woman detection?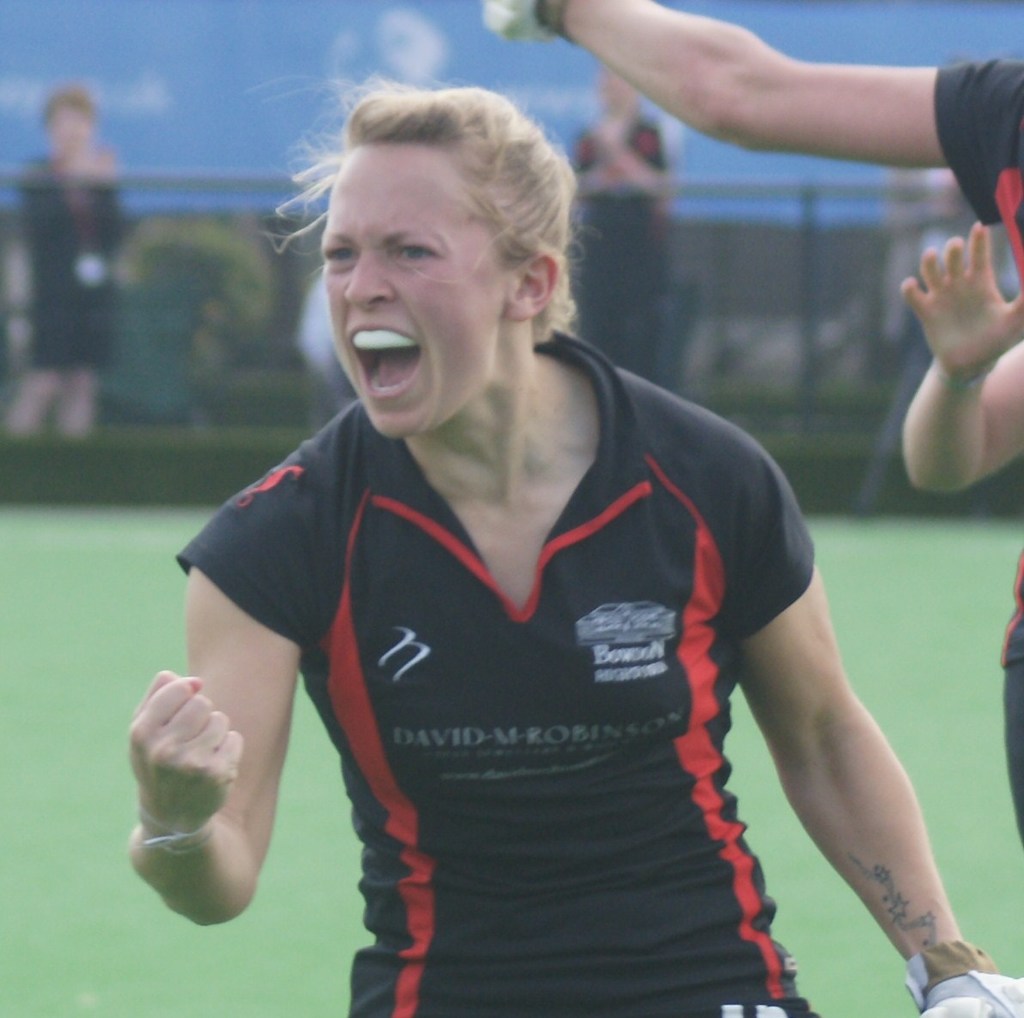
box(899, 217, 1023, 836)
